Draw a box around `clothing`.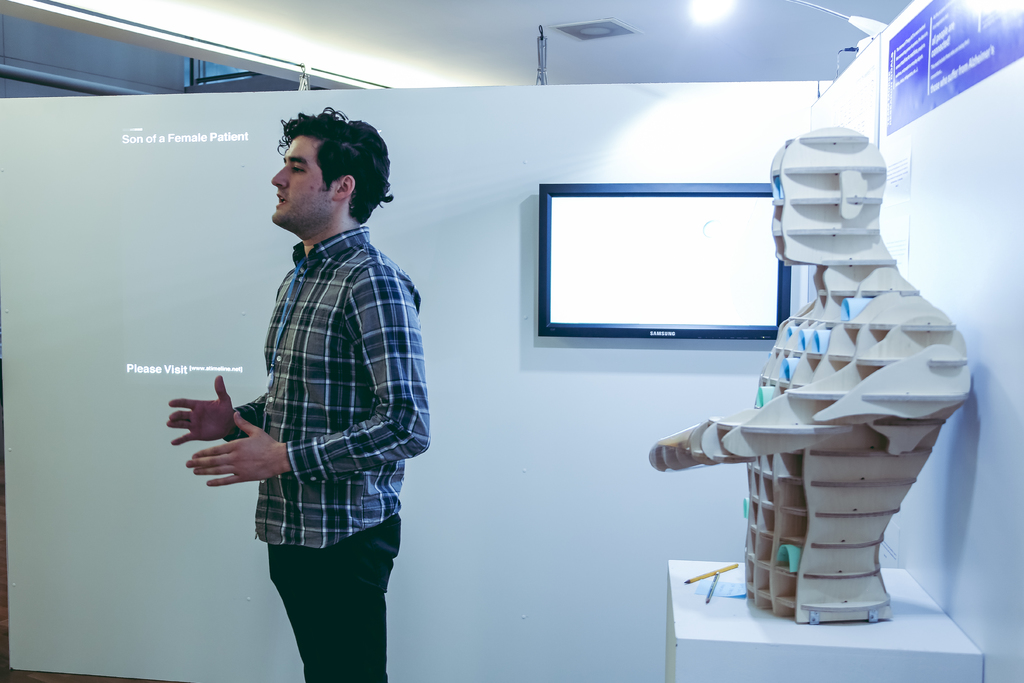
l=257, t=216, r=431, b=682.
